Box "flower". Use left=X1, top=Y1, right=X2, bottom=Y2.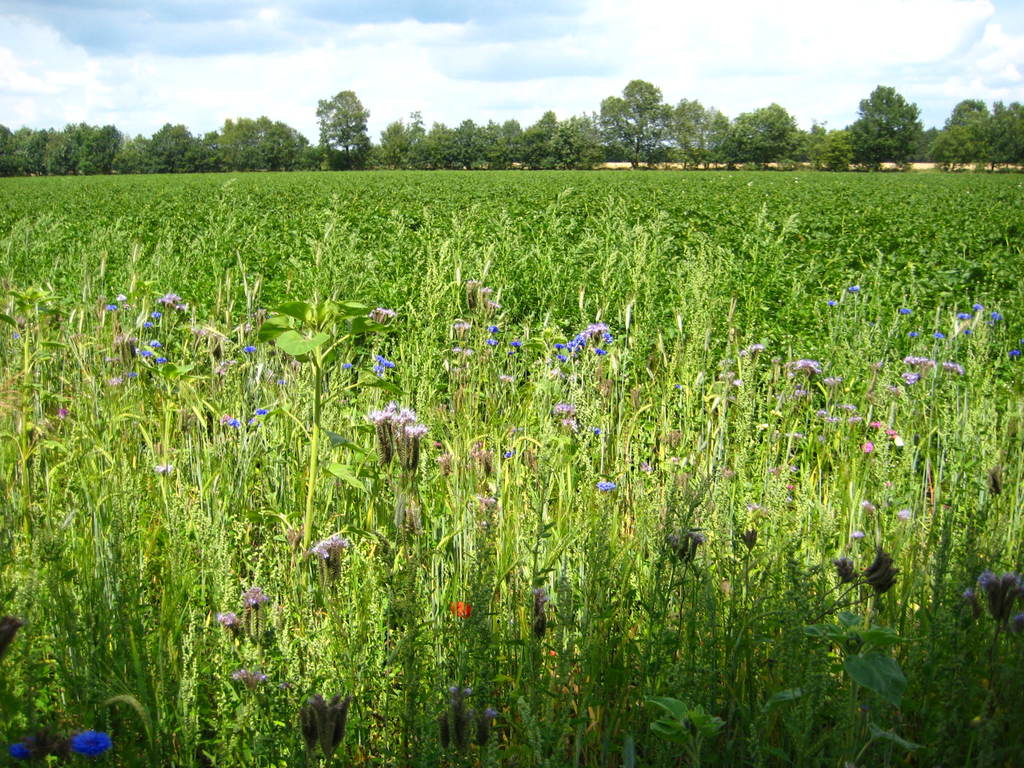
left=849, top=280, right=862, bottom=291.
